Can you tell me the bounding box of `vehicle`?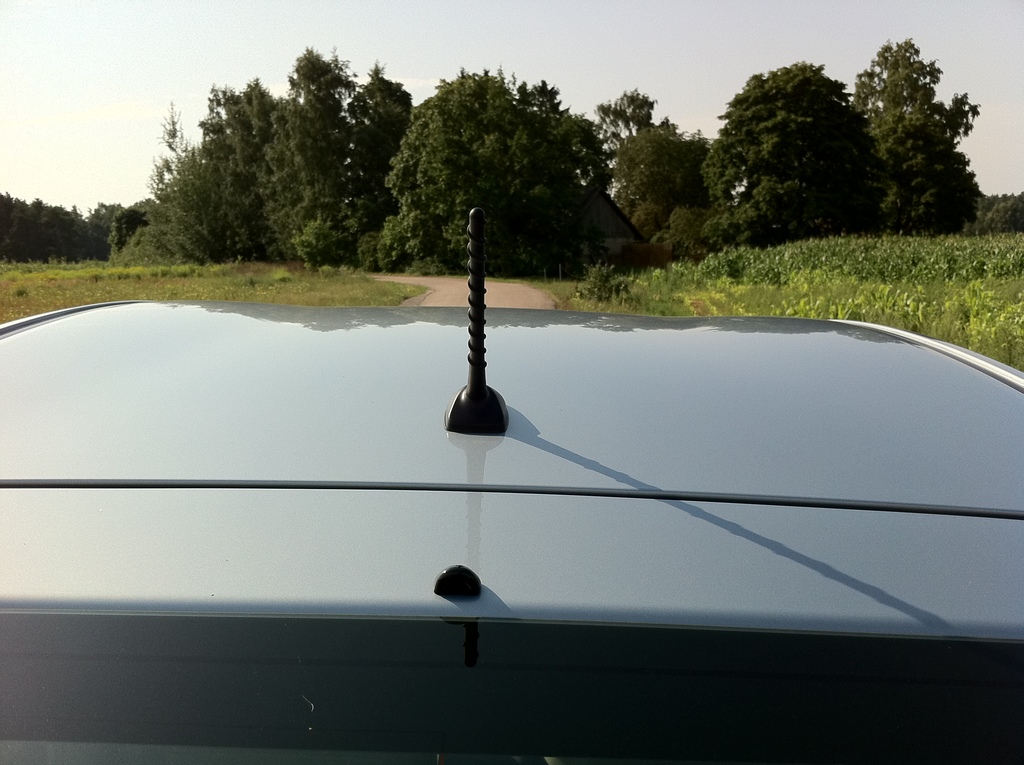
0 207 1023 764.
